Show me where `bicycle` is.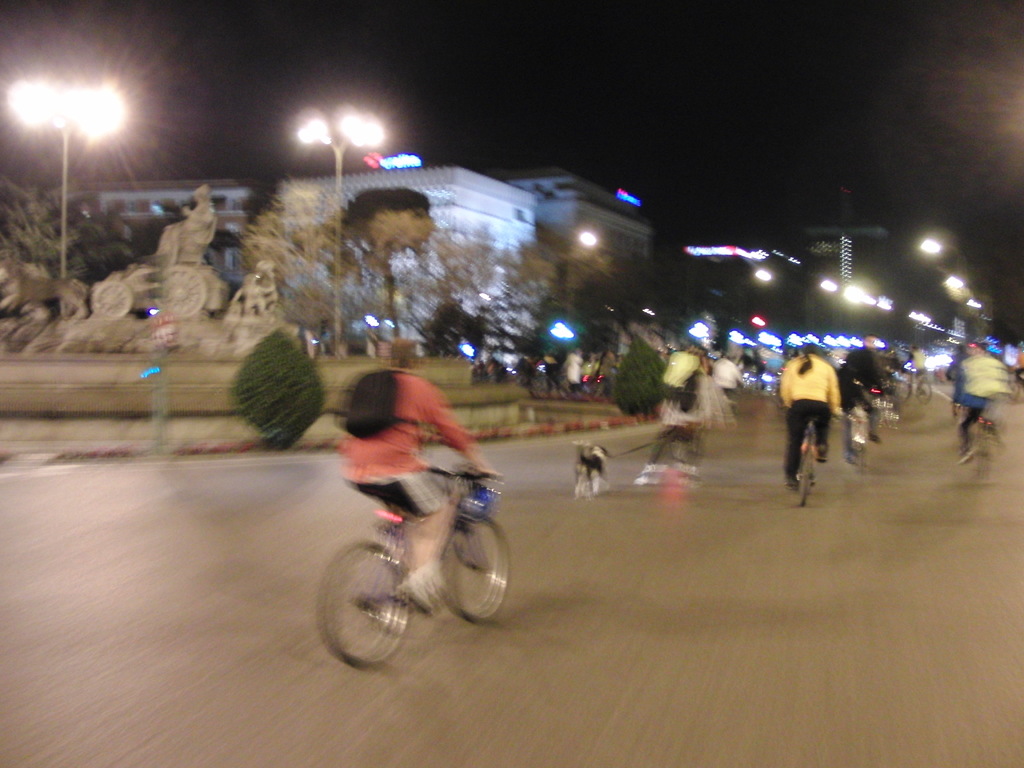
`bicycle` is at (left=307, top=449, right=526, bottom=655).
